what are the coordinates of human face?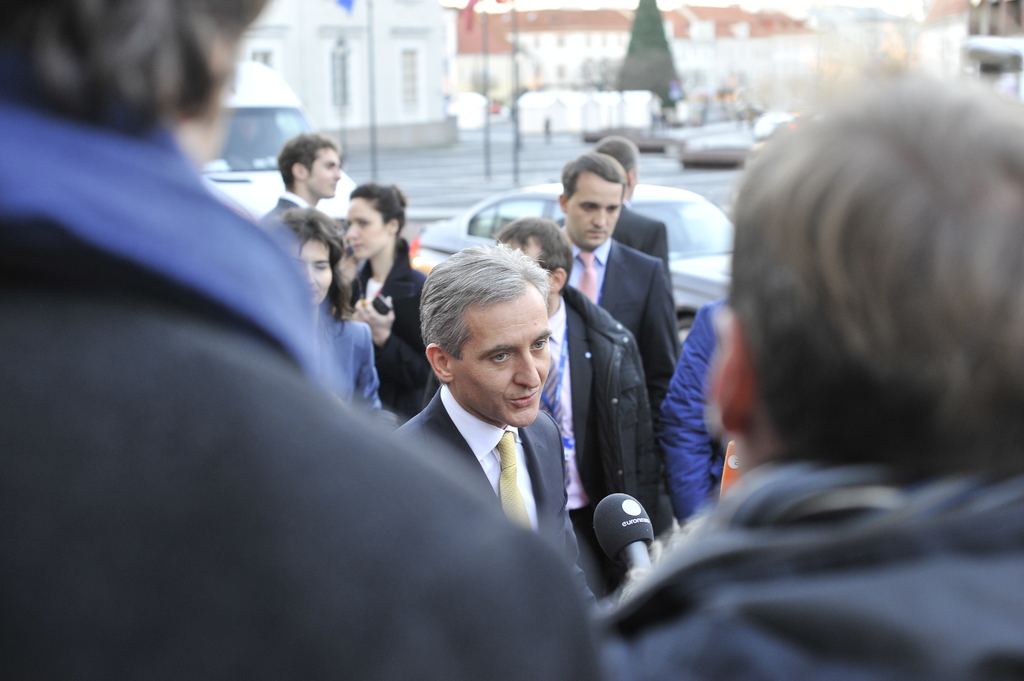
pyautogui.locateOnScreen(456, 300, 551, 423).
